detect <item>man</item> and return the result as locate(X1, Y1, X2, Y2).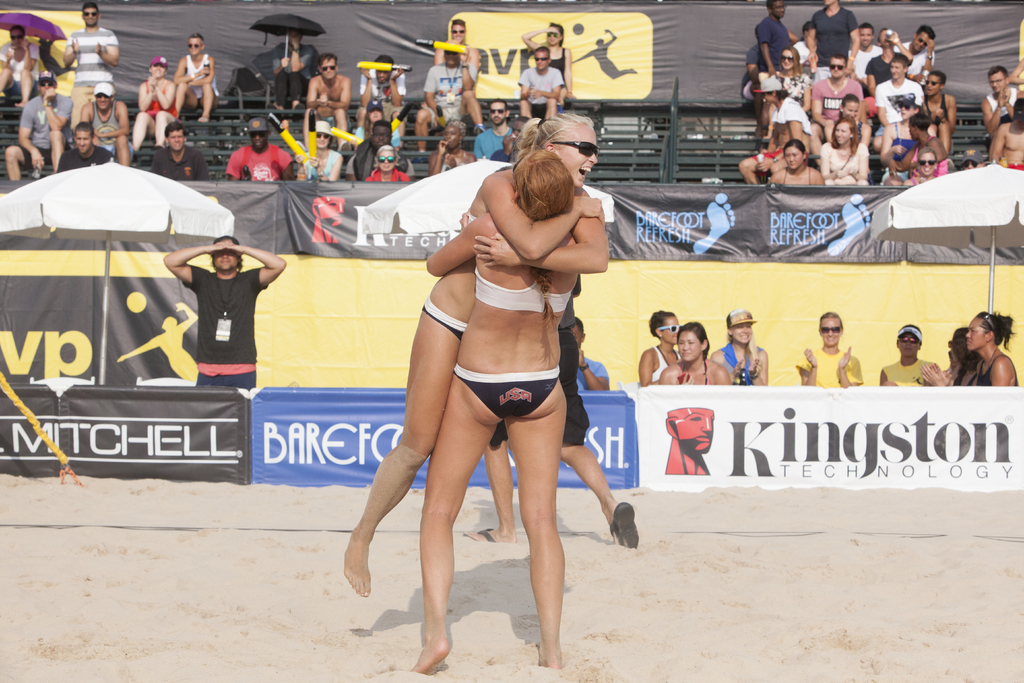
locate(755, 0, 801, 77).
